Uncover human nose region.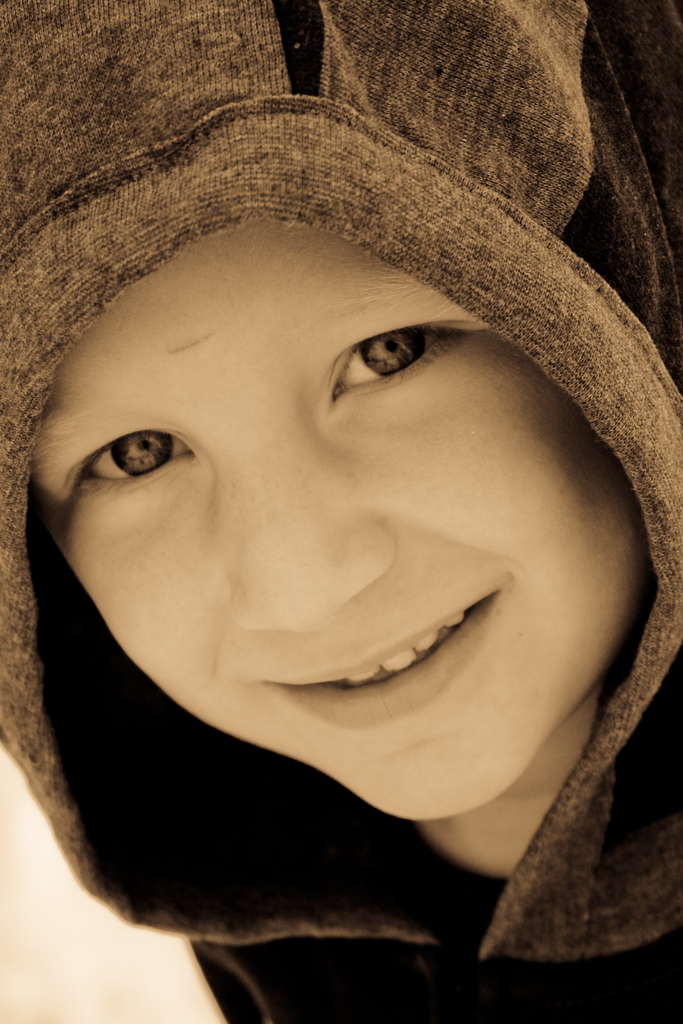
Uncovered: 251/440/391/620.
